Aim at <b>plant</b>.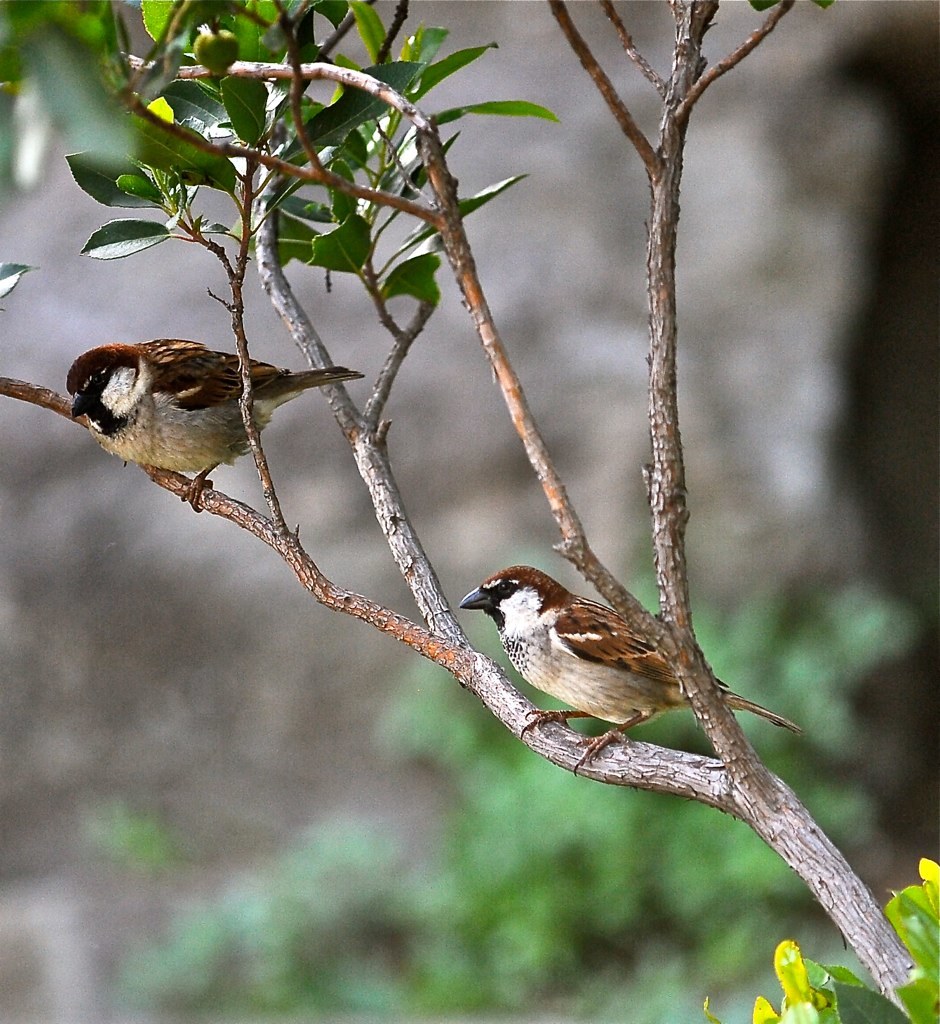
Aimed at select_region(698, 857, 939, 1023).
